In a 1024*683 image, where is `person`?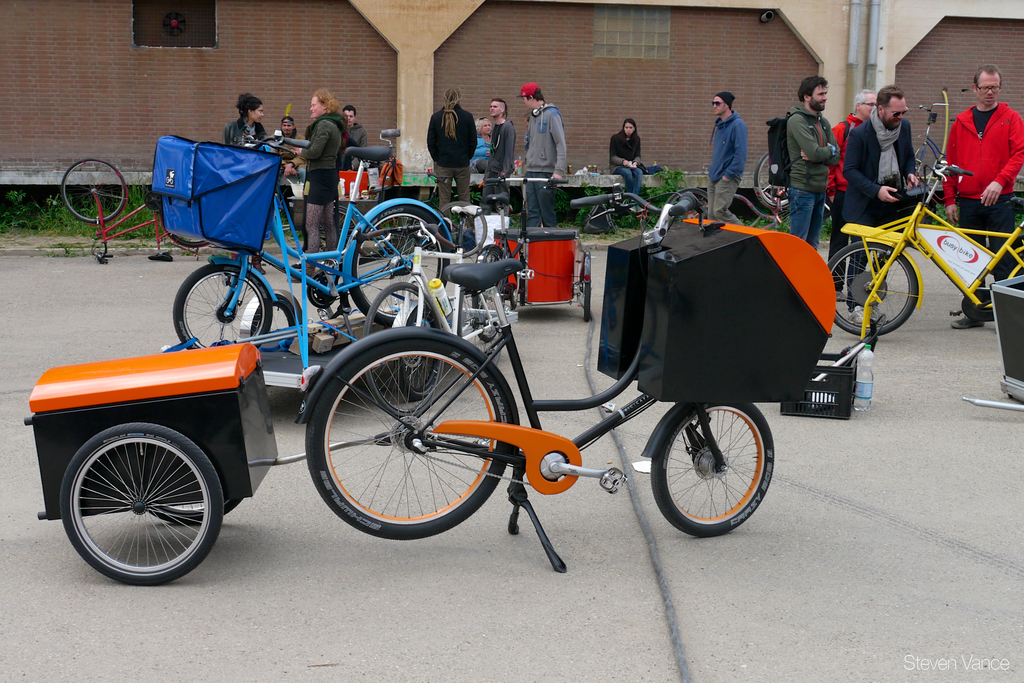
[left=476, top=122, right=495, bottom=176].
